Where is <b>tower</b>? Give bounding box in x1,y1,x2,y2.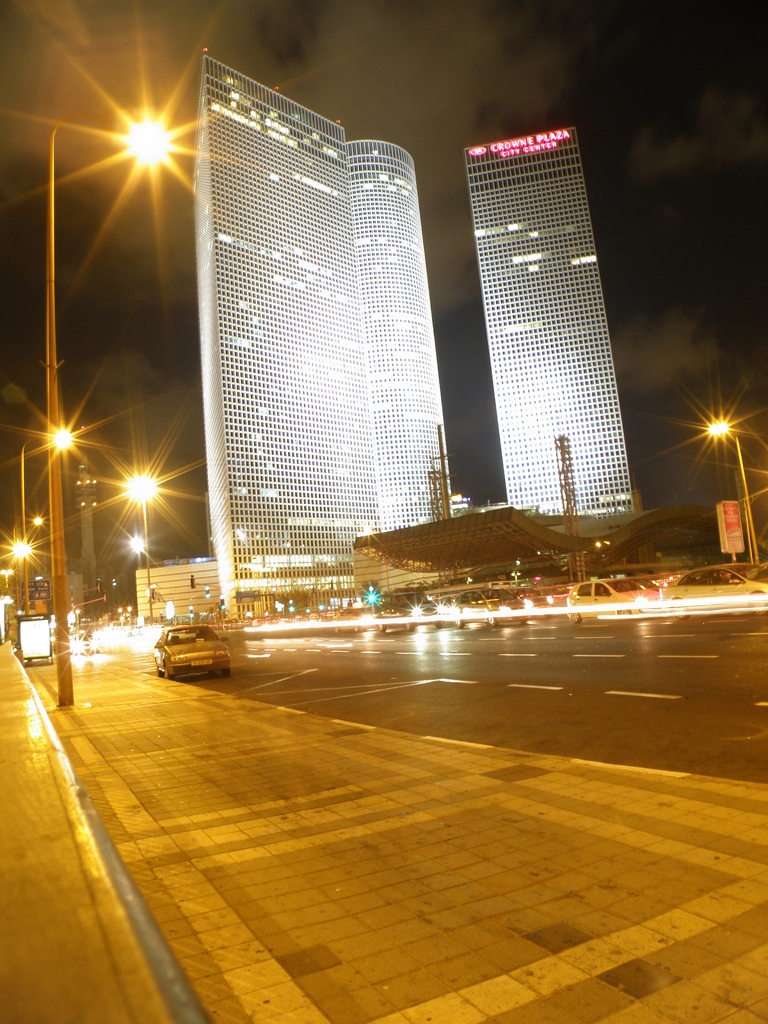
462,127,630,515.
